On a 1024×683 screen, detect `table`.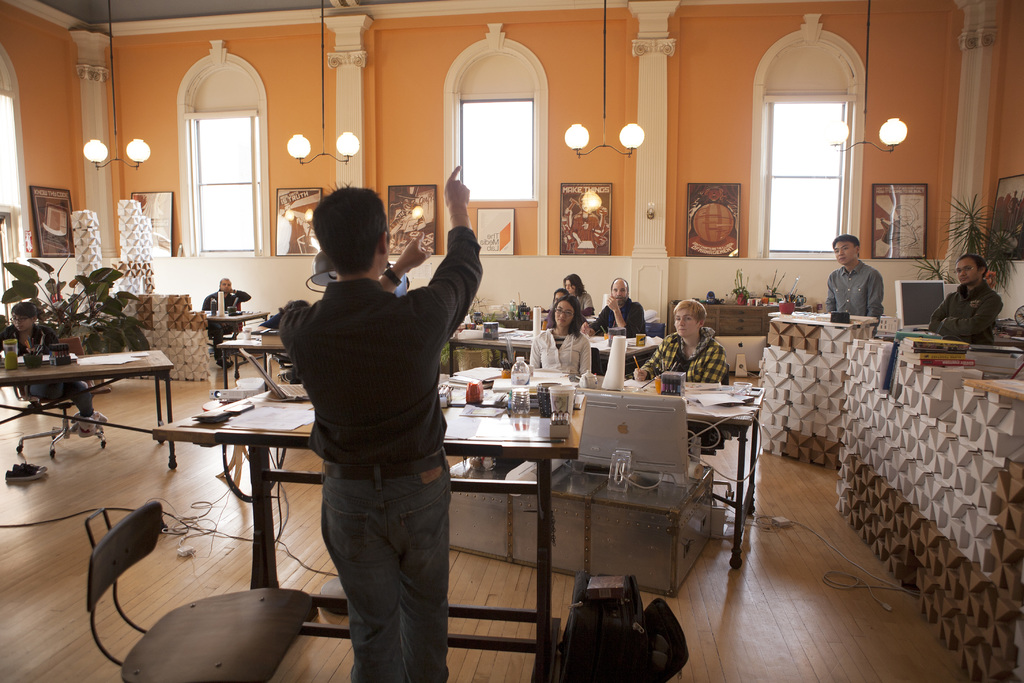
3:327:182:459.
